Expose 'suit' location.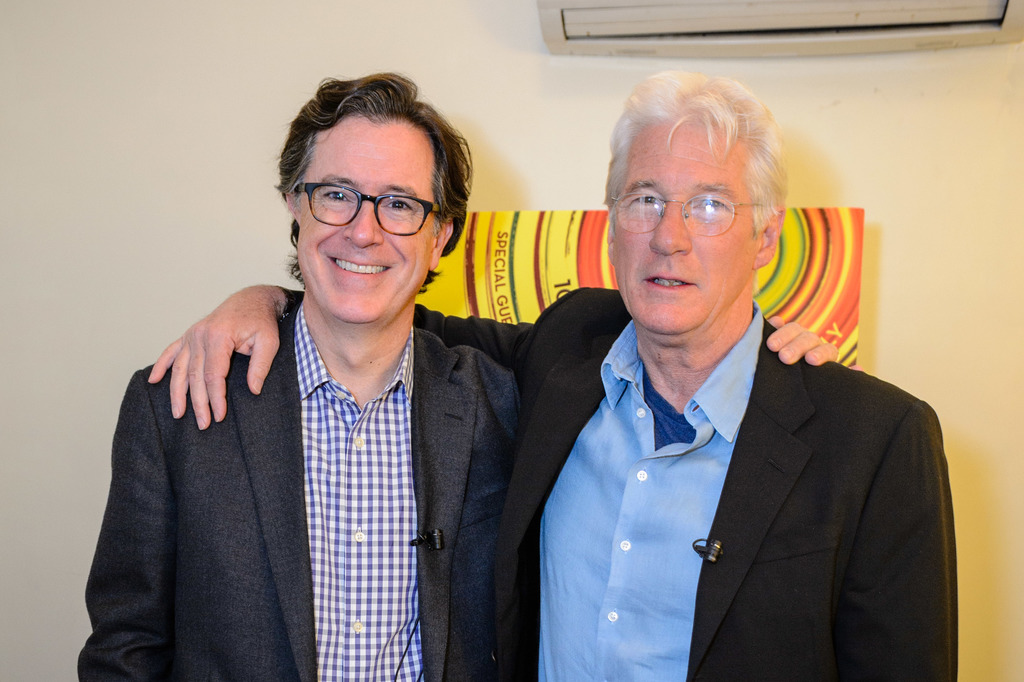
Exposed at Rect(288, 281, 957, 681).
